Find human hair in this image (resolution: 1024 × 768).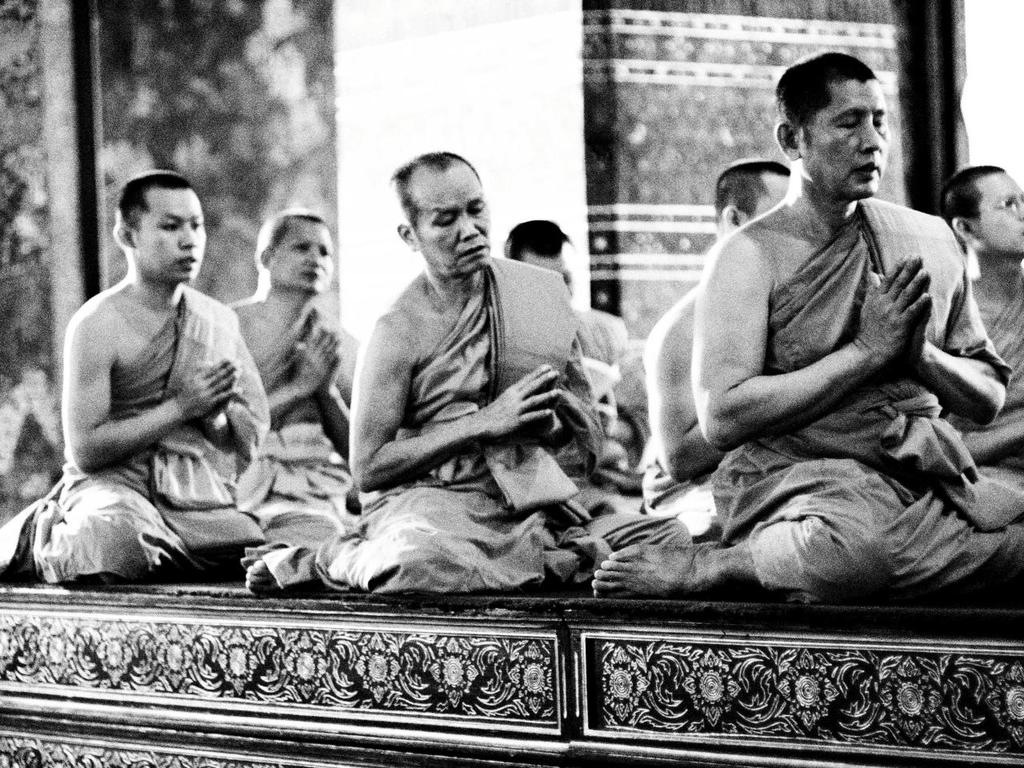
pyautogui.locateOnScreen(260, 207, 328, 262).
